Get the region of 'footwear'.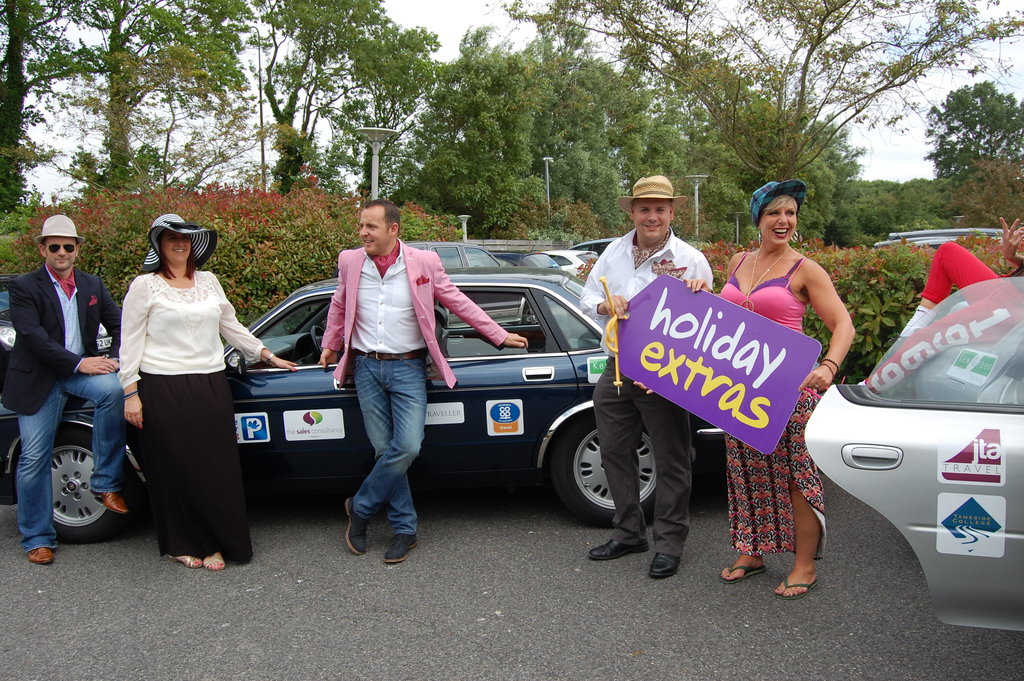
rect(776, 571, 817, 600).
